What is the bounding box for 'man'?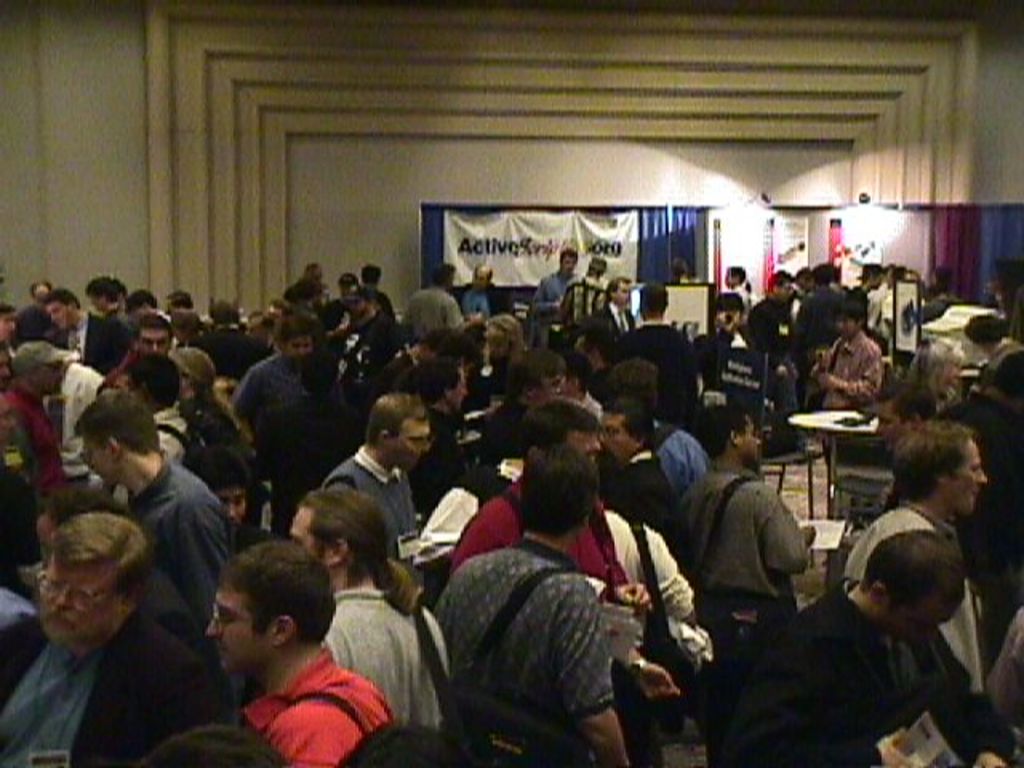
<region>168, 550, 459, 767</region>.
